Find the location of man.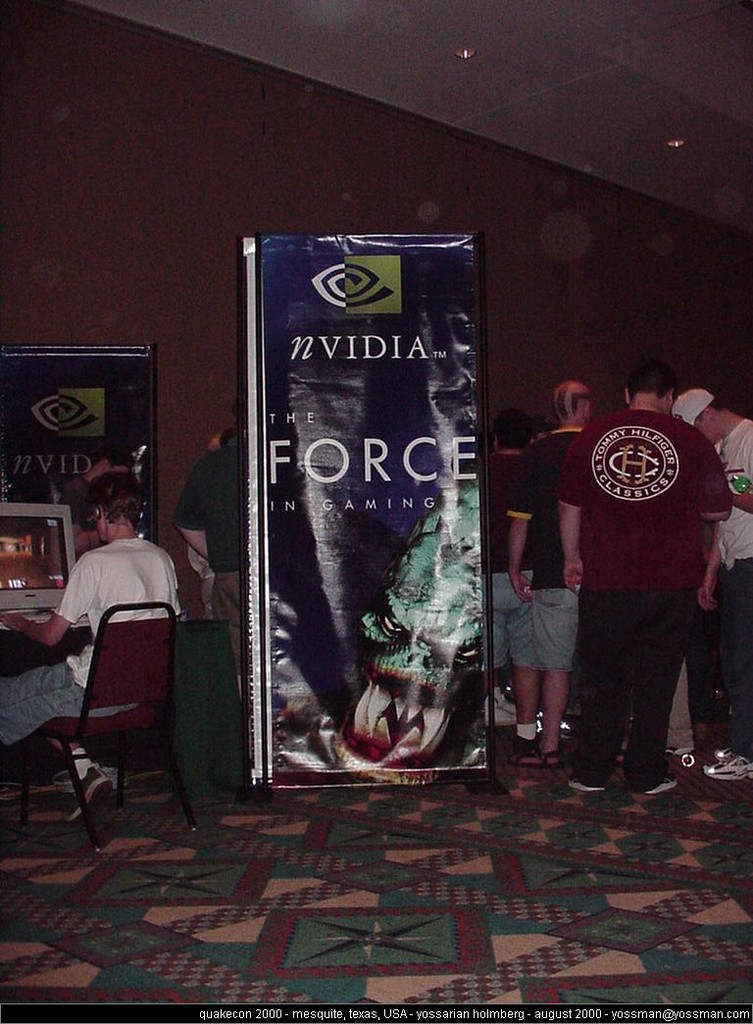
Location: (678,398,752,786).
